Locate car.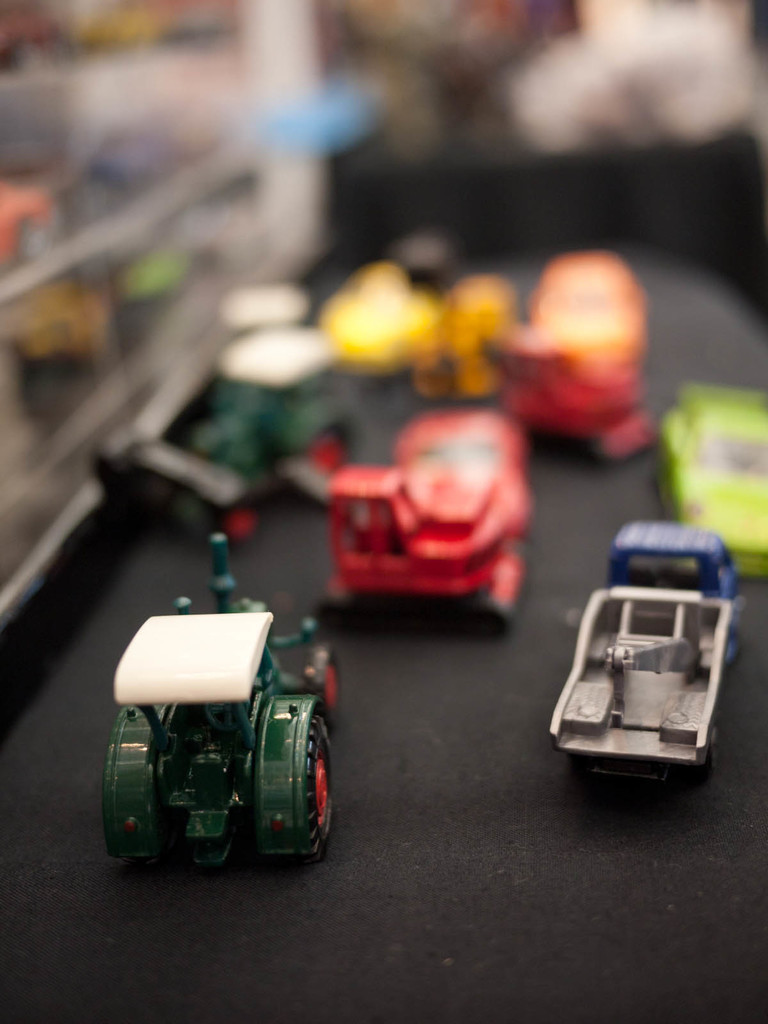
Bounding box: {"x1": 652, "y1": 386, "x2": 767, "y2": 573}.
